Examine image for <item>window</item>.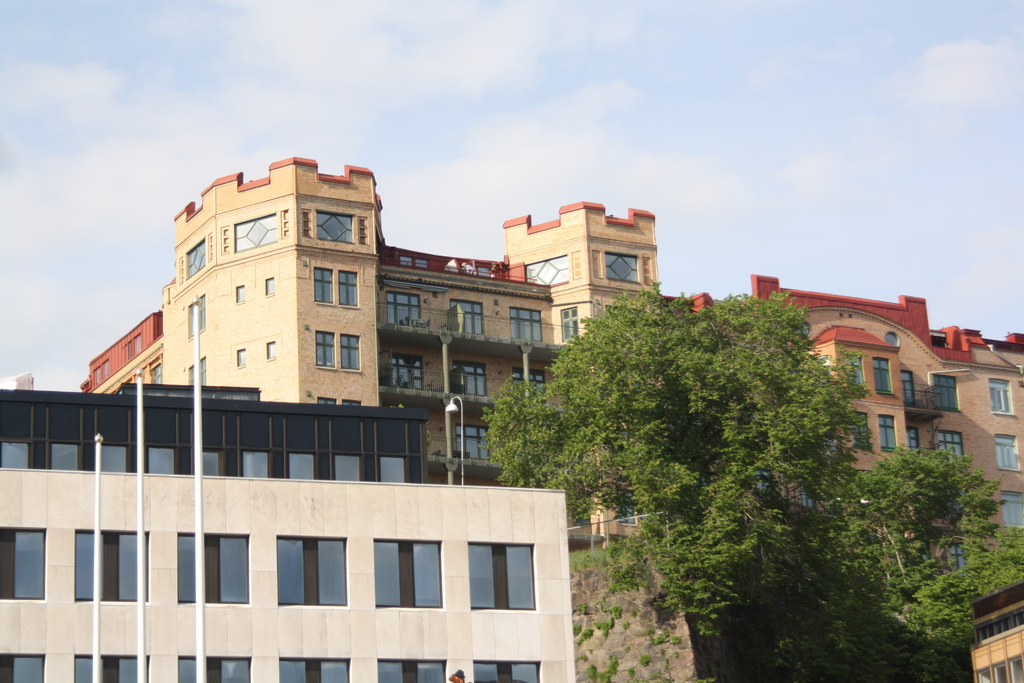
Examination result: rect(236, 283, 246, 300).
